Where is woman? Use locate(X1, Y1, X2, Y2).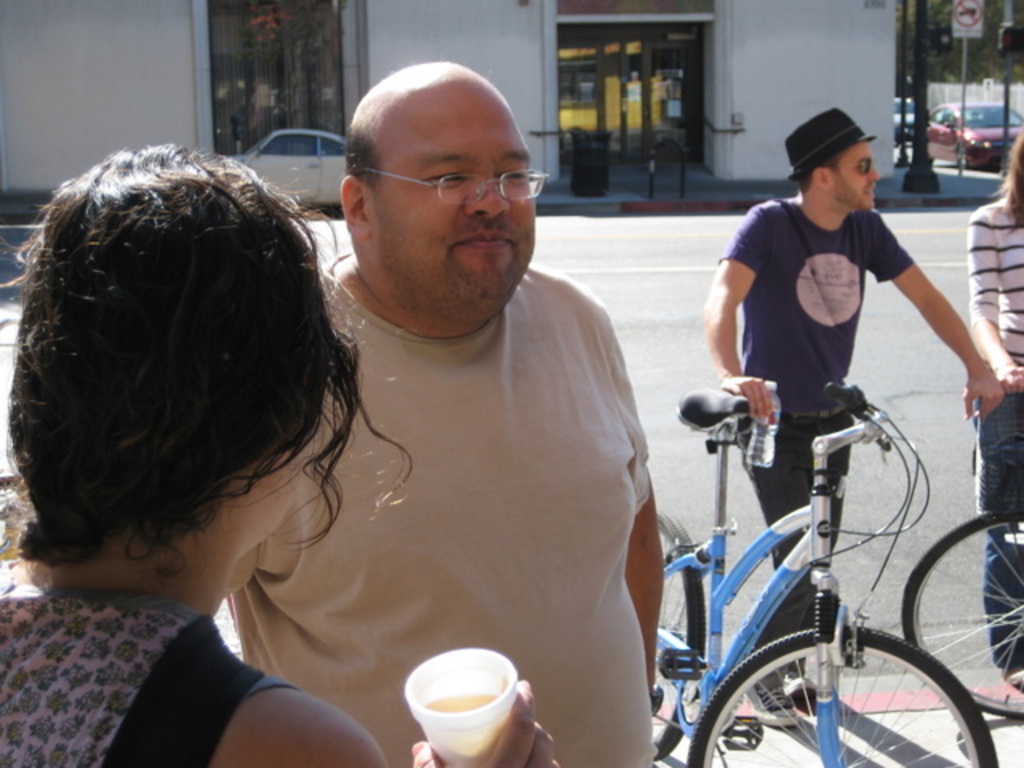
locate(0, 152, 414, 742).
